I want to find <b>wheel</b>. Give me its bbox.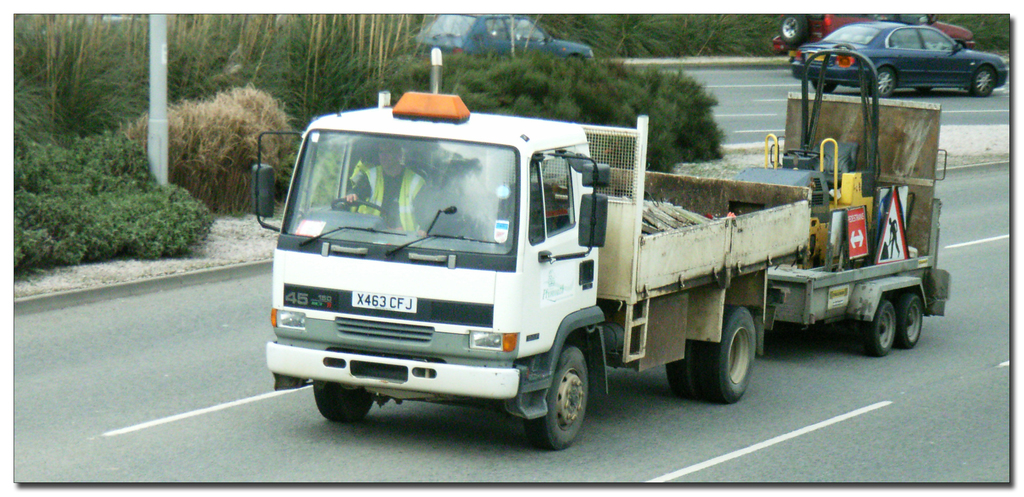
[x1=900, y1=295, x2=922, y2=348].
